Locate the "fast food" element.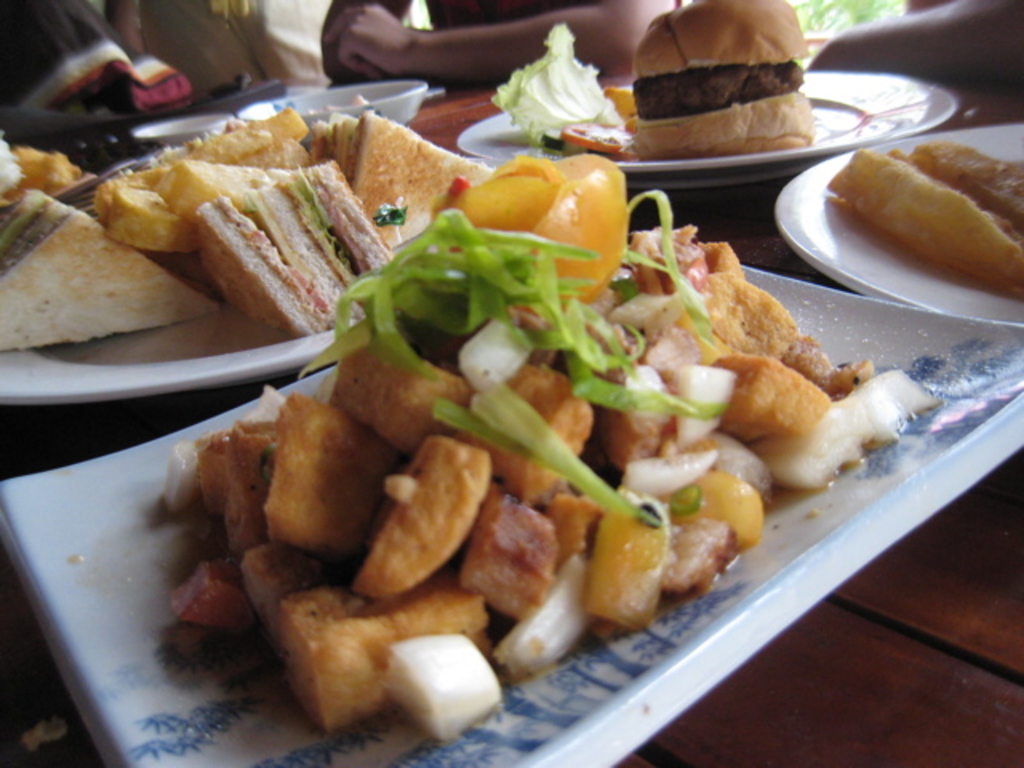
Element bbox: 830,139,1022,299.
